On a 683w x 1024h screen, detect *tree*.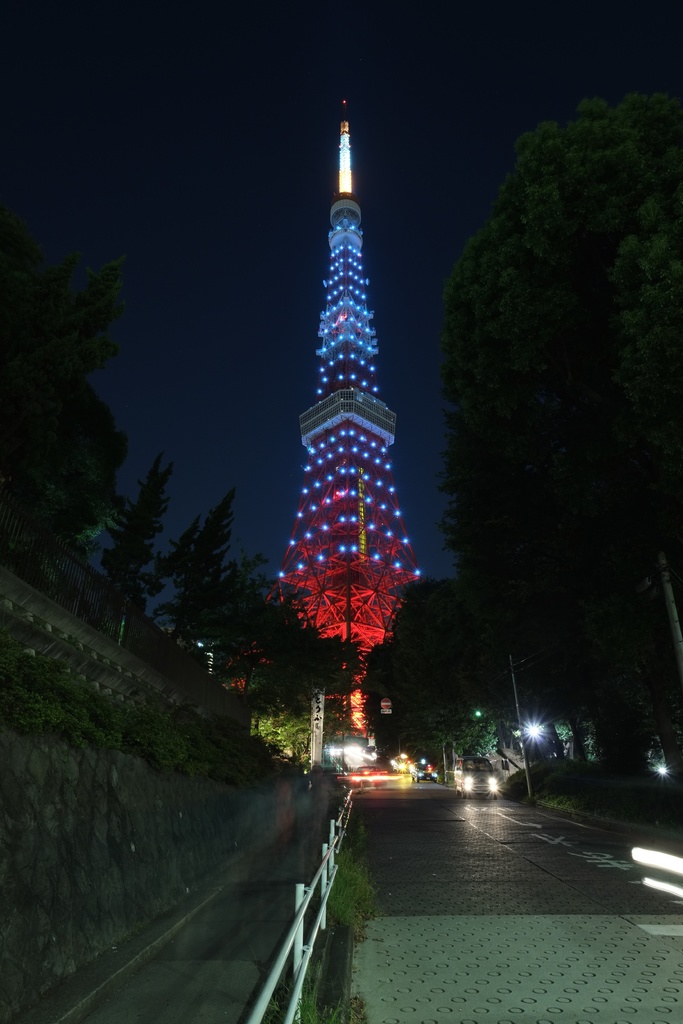
Rect(432, 77, 661, 723).
